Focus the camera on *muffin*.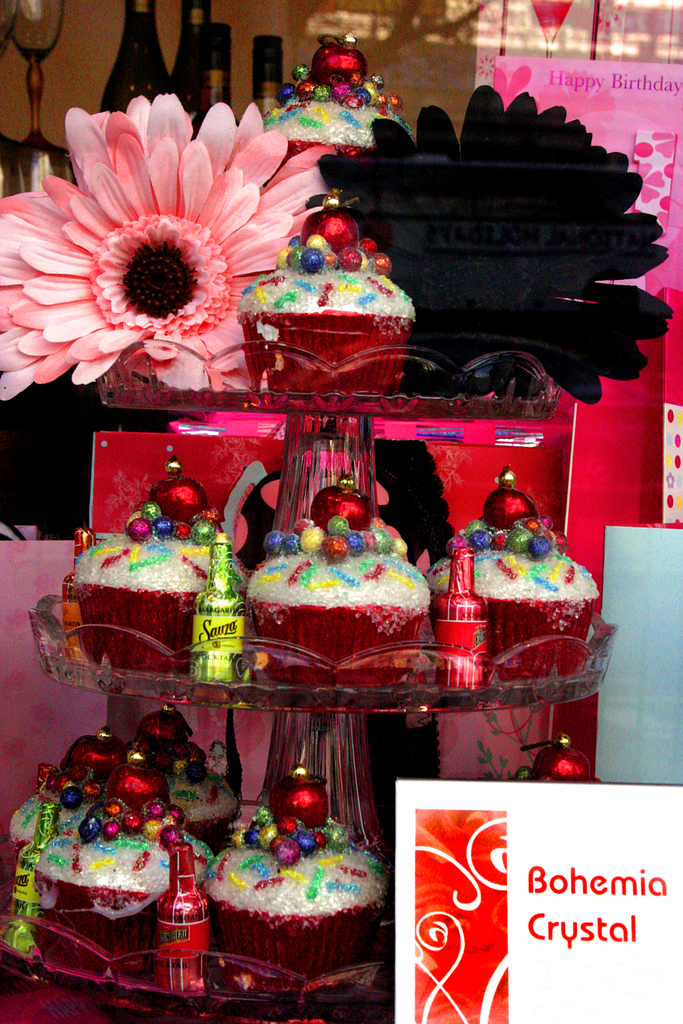
Focus region: crop(191, 800, 381, 987).
